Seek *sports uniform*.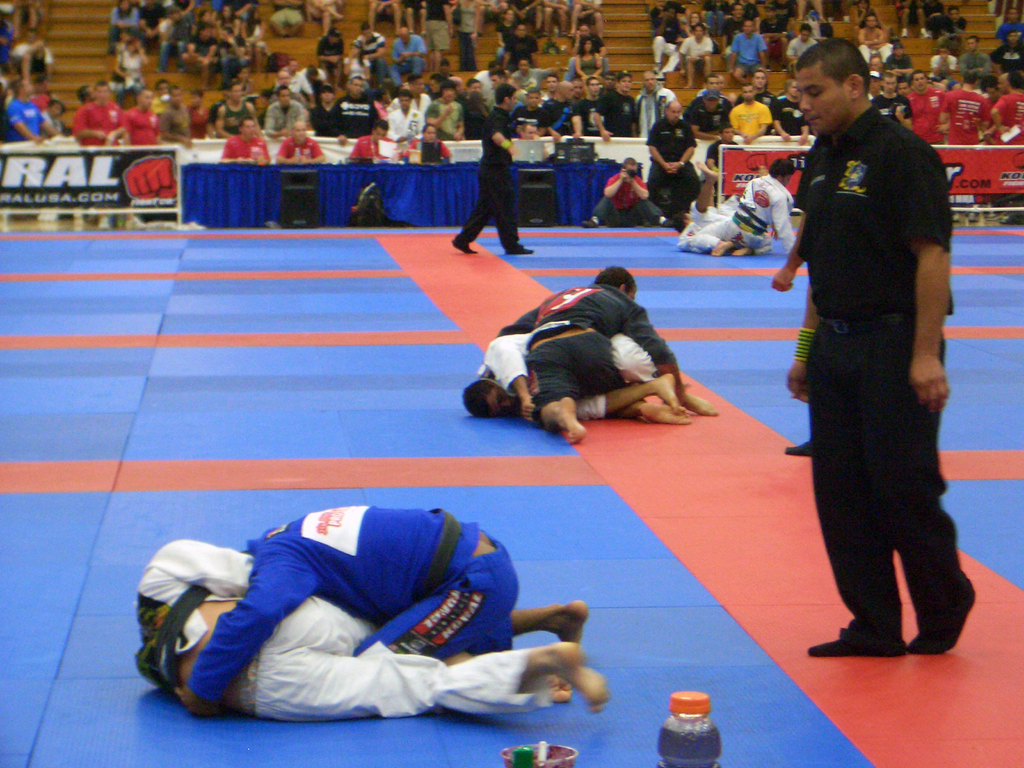
<box>732,171,790,248</box>.
